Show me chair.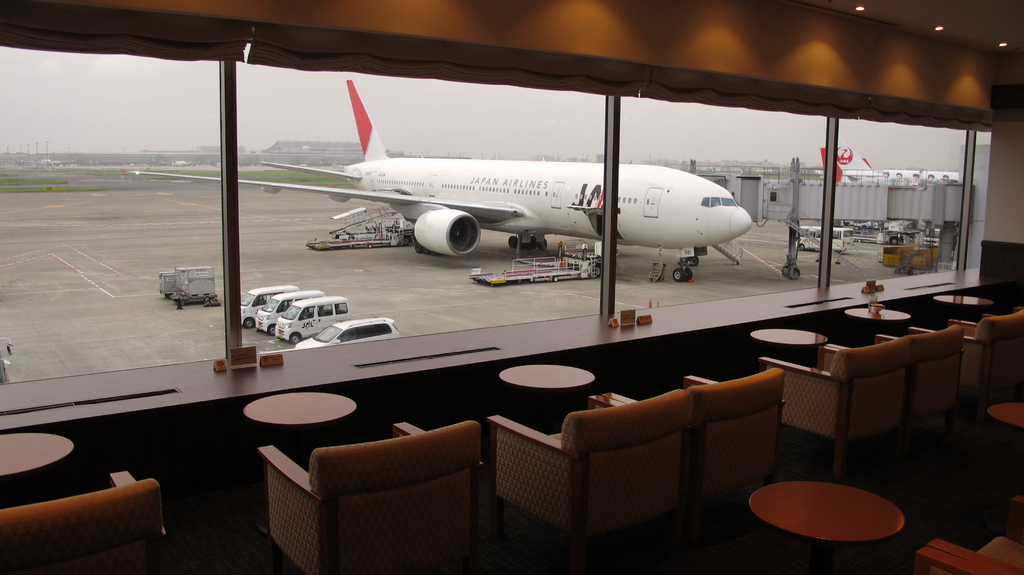
chair is here: 871:324:971:460.
